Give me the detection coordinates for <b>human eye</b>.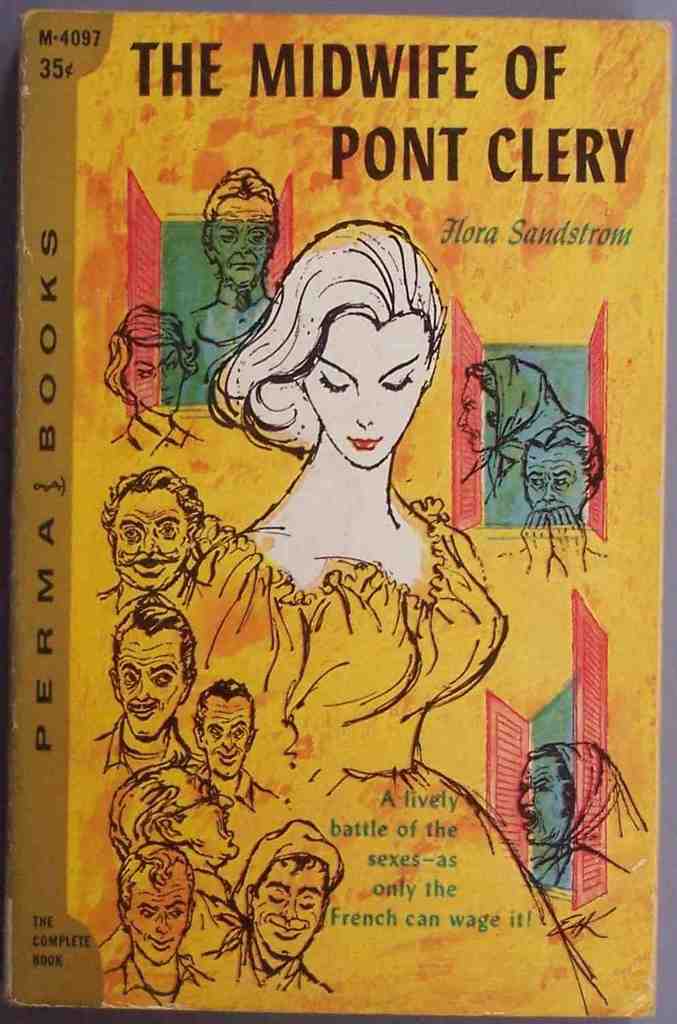
(left=163, top=905, right=188, bottom=918).
